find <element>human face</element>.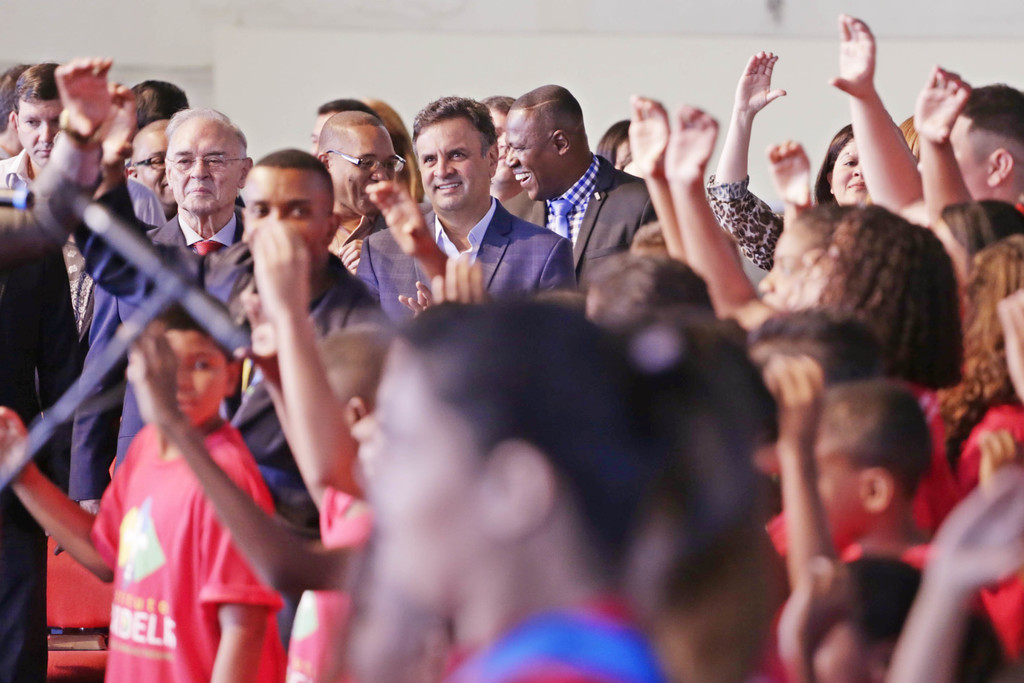
[416,123,490,212].
